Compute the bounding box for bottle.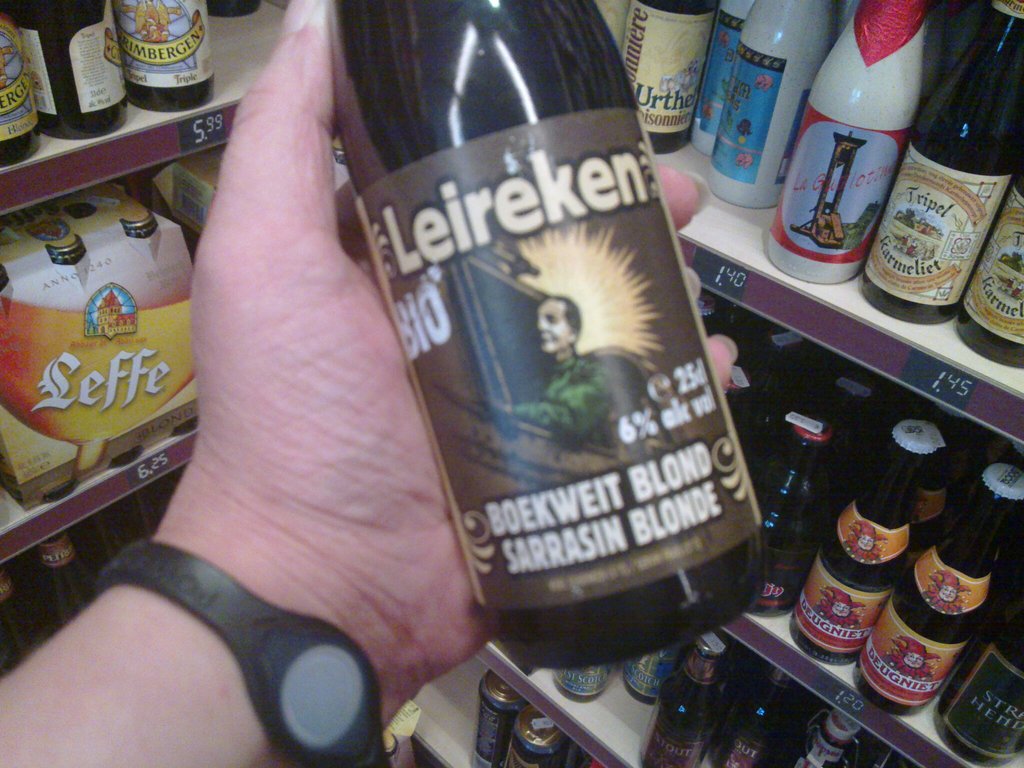
crop(600, 0, 633, 49).
